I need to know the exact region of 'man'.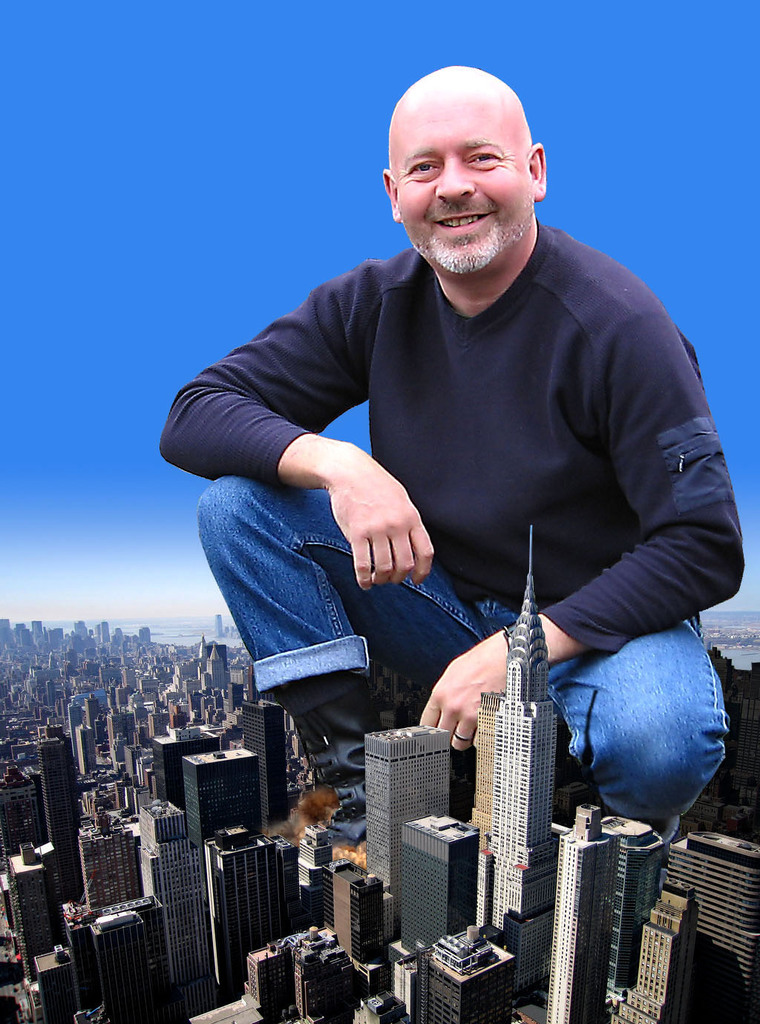
Region: <box>187,68,718,913</box>.
